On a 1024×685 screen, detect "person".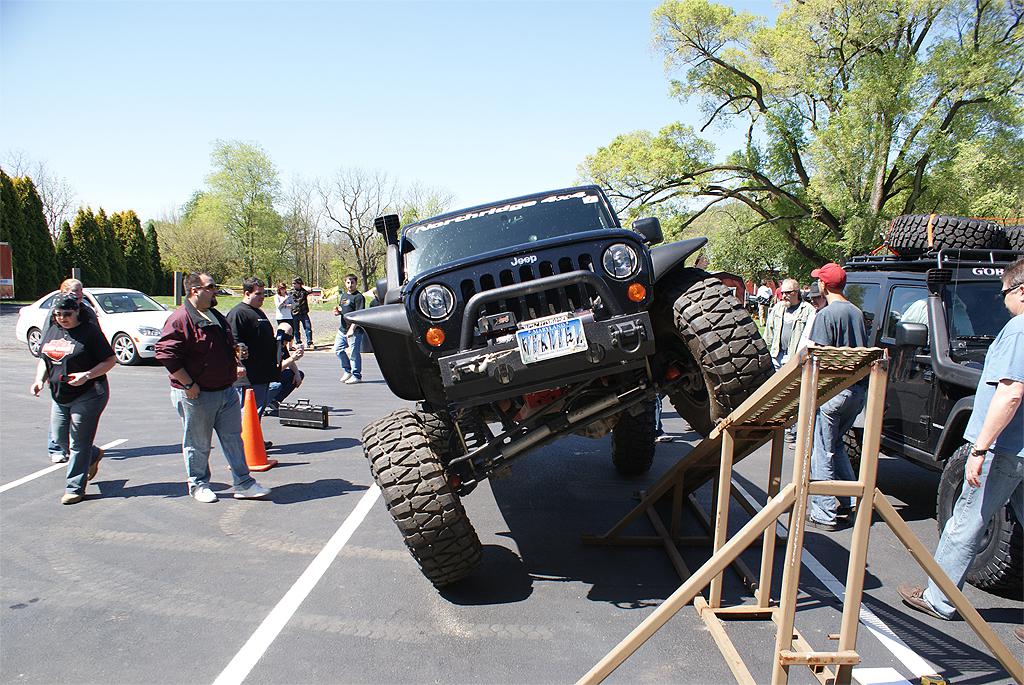
<box>897,256,1023,643</box>.
